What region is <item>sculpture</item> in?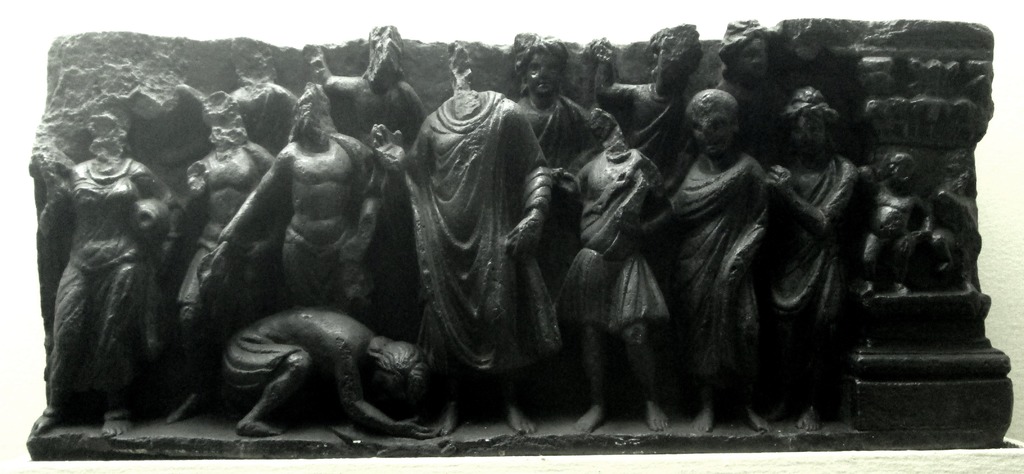
[193, 85, 392, 312].
